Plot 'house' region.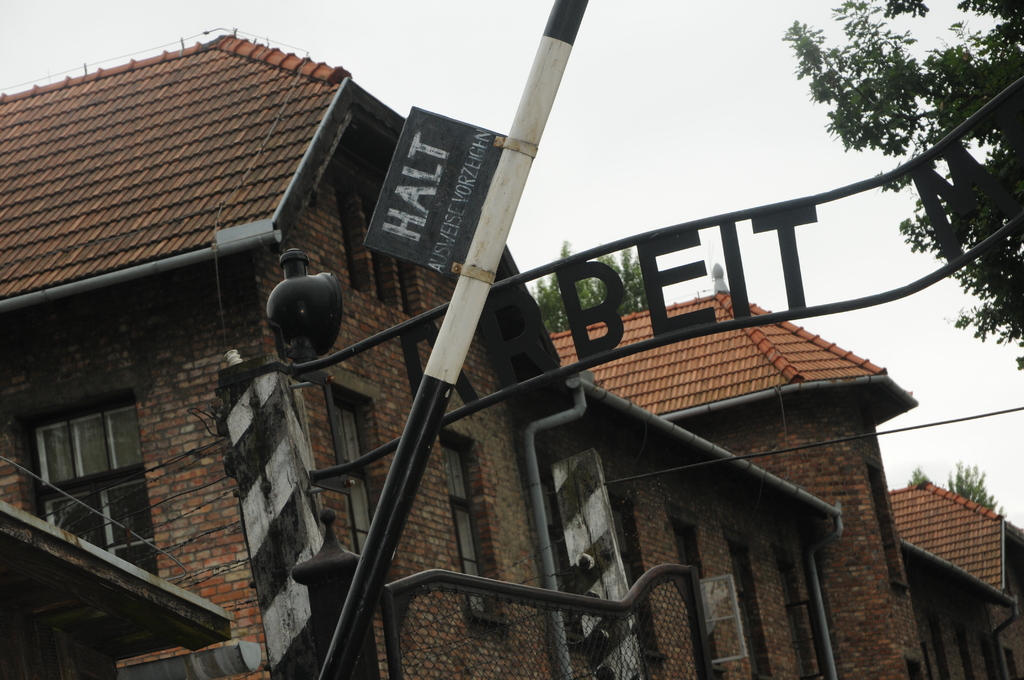
Plotted at Rect(881, 468, 1023, 679).
